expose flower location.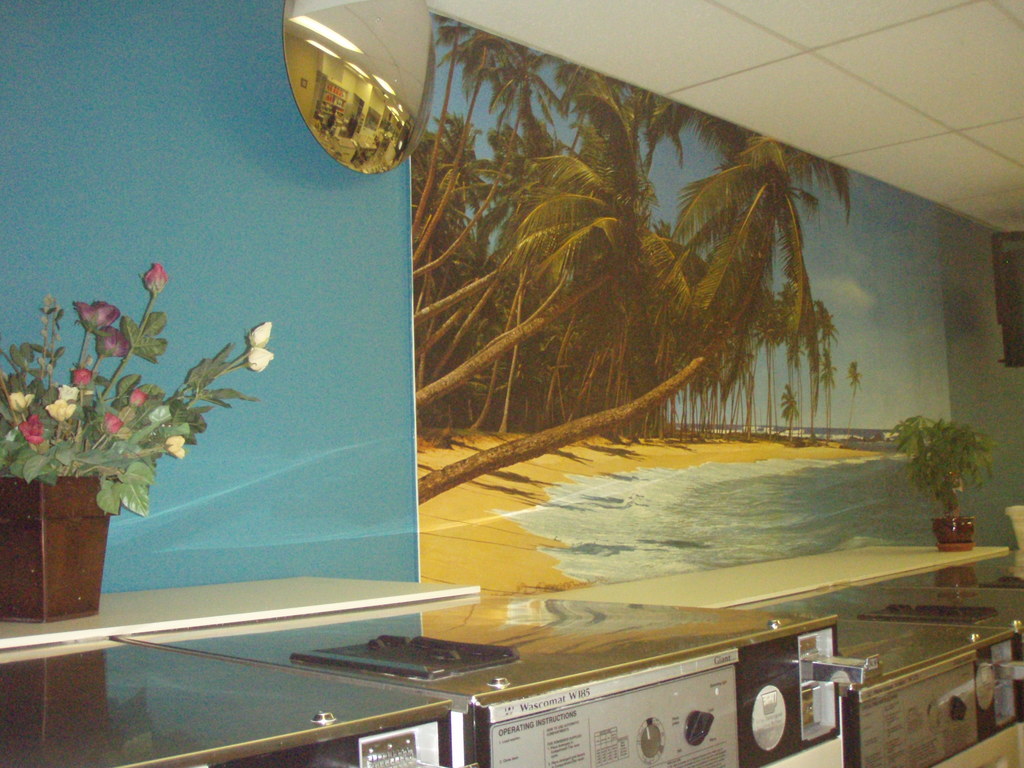
Exposed at Rect(245, 343, 275, 372).
